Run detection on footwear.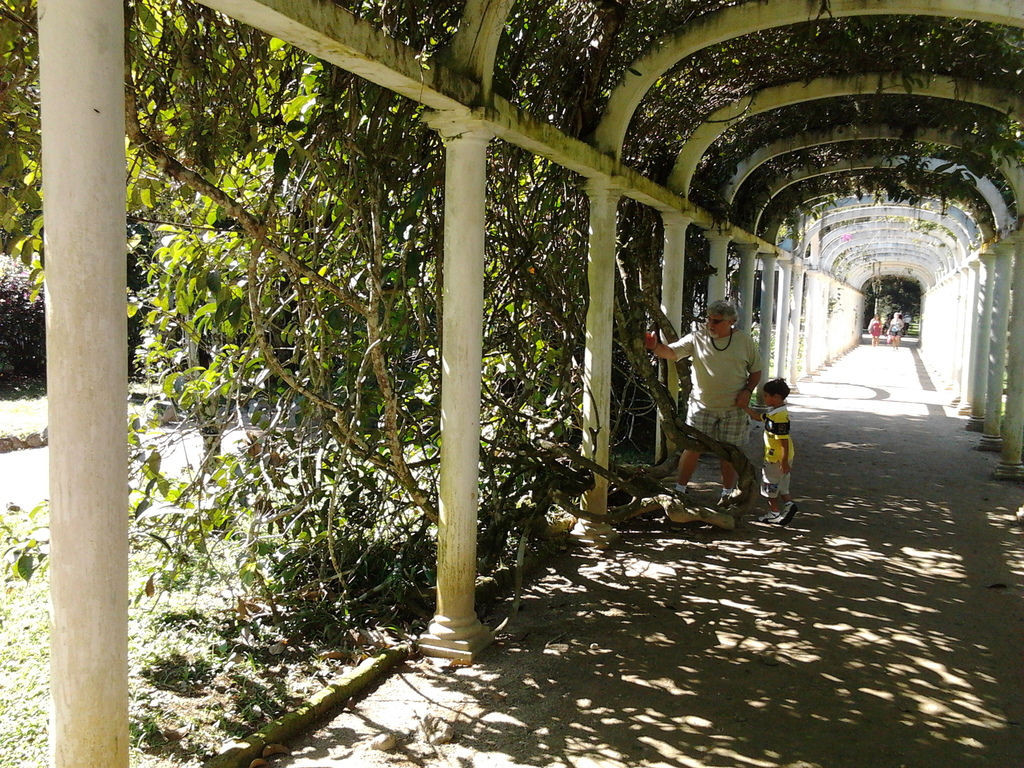
Result: locate(708, 477, 736, 509).
